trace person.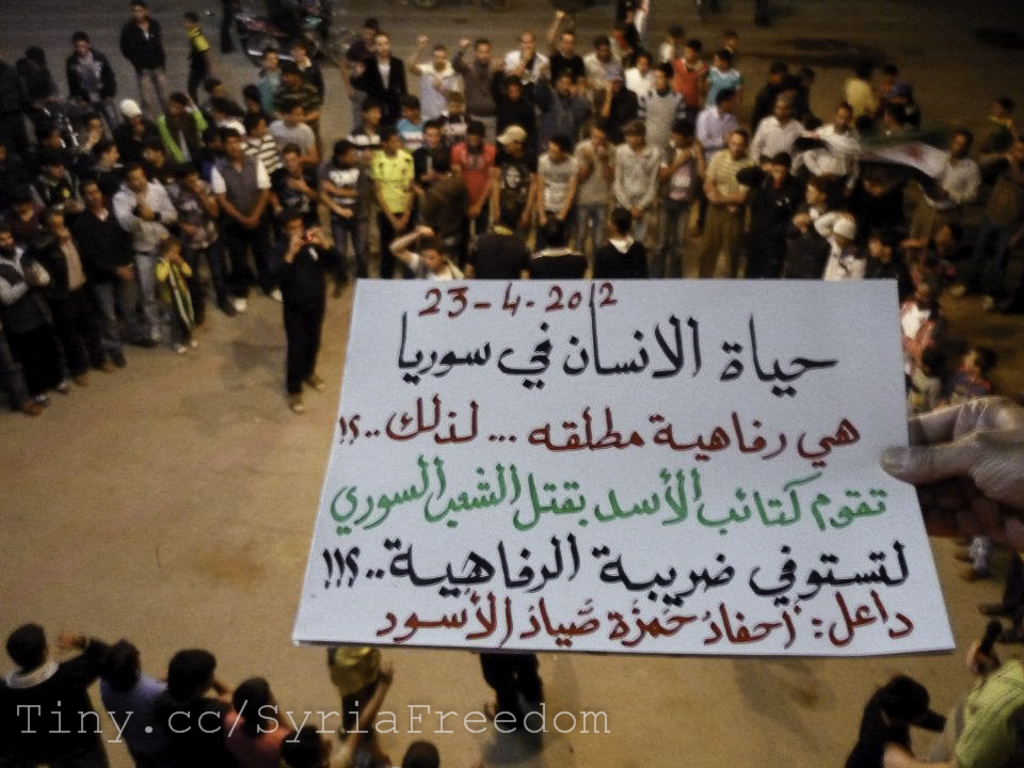
Traced to (x1=0, y1=0, x2=1023, y2=767).
